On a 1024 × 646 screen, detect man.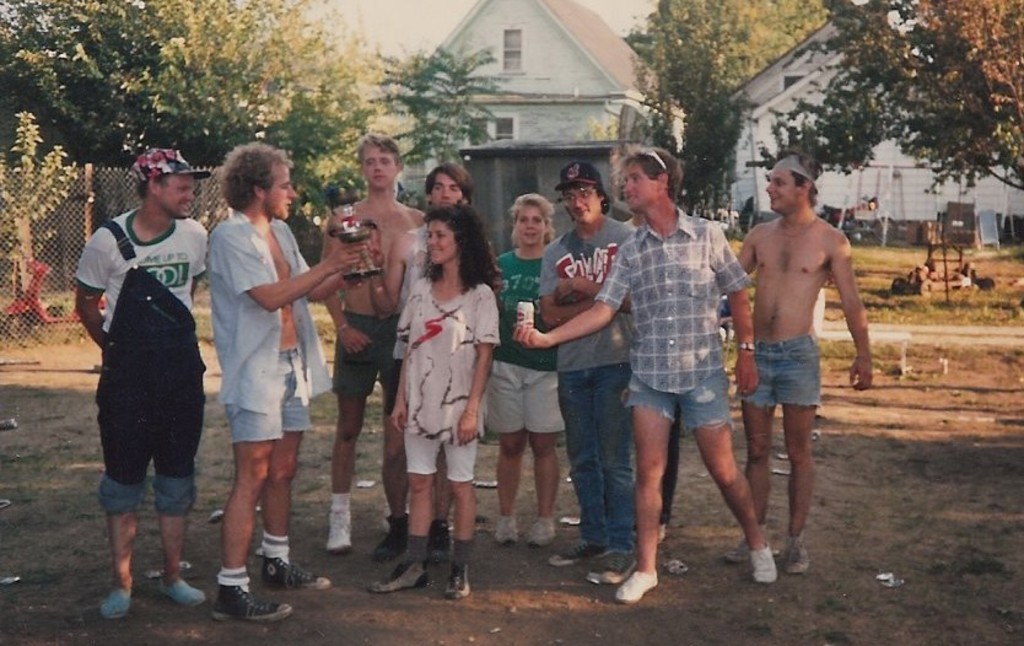
<bbox>209, 146, 354, 613</bbox>.
